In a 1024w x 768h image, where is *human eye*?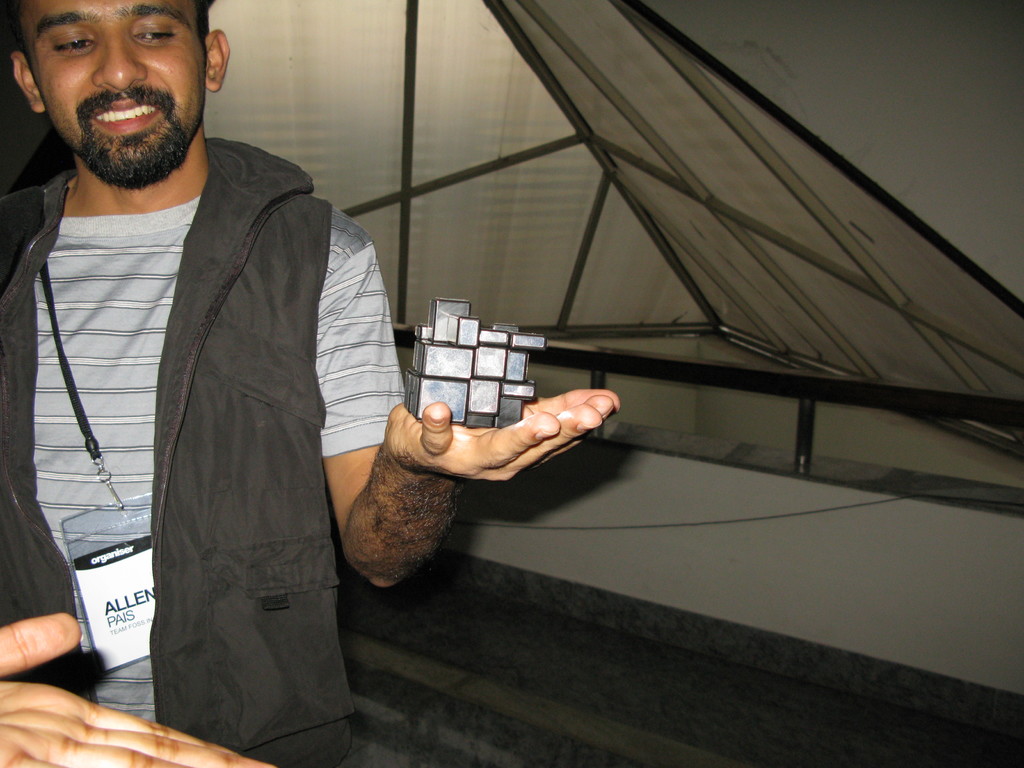
<bbox>138, 12, 186, 50</bbox>.
